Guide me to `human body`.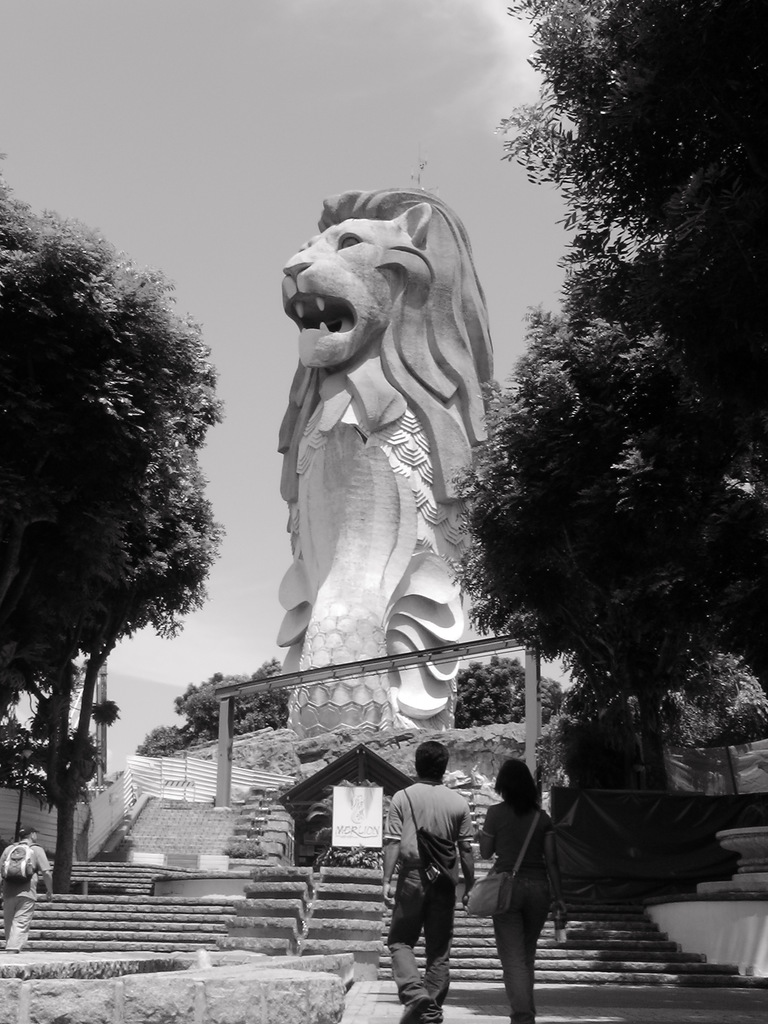
Guidance: 480, 762, 574, 1005.
